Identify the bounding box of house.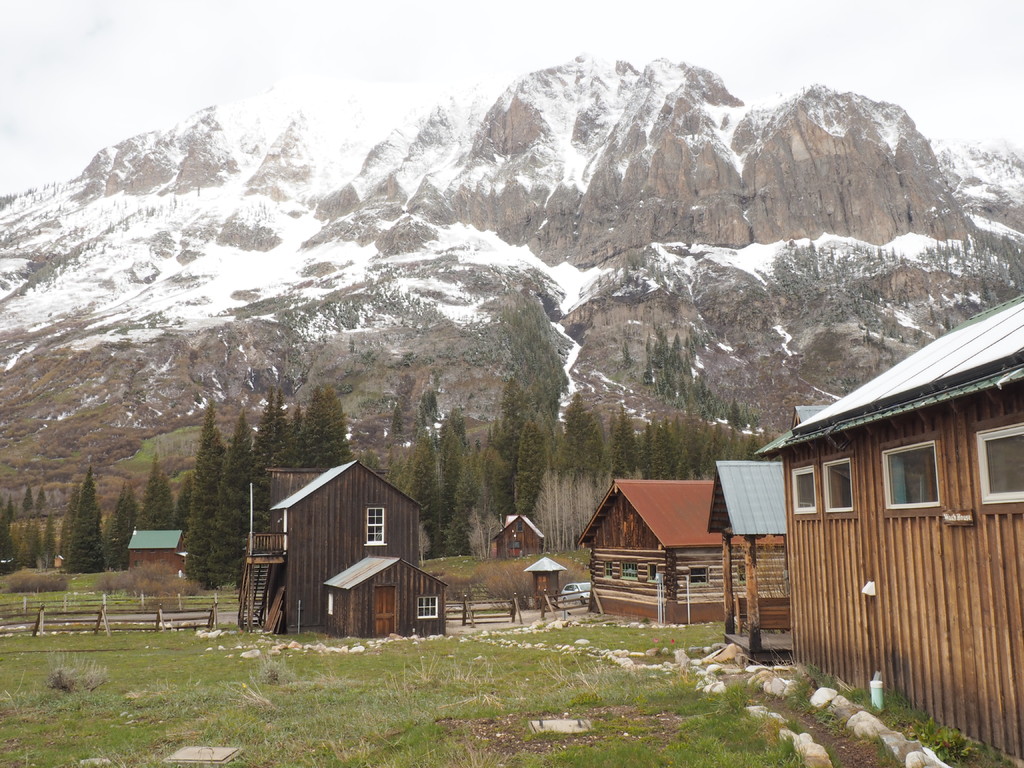
790:331:1023:751.
